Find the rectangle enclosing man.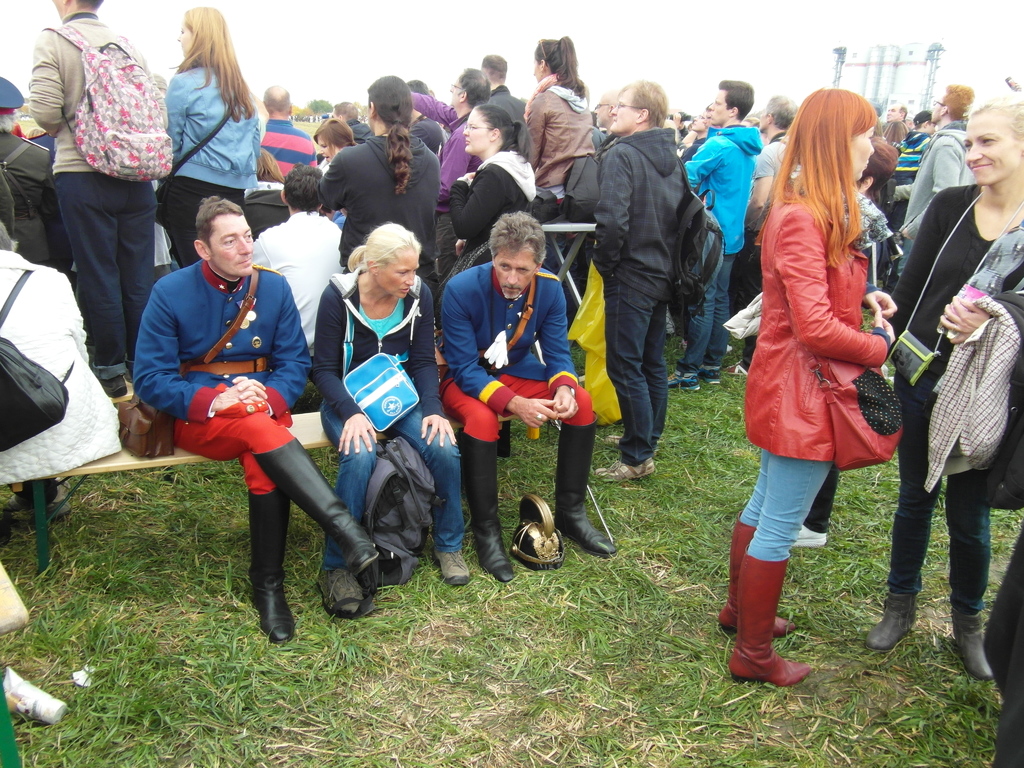
rect(893, 83, 975, 280).
